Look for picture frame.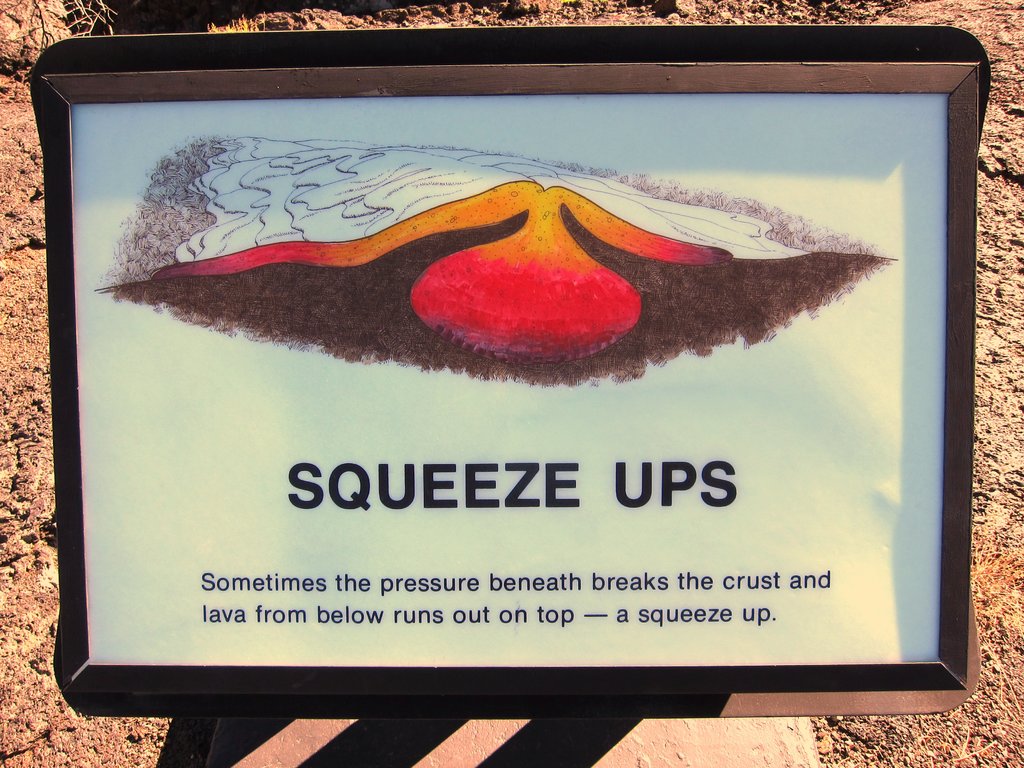
Found: <box>27,27,994,717</box>.
